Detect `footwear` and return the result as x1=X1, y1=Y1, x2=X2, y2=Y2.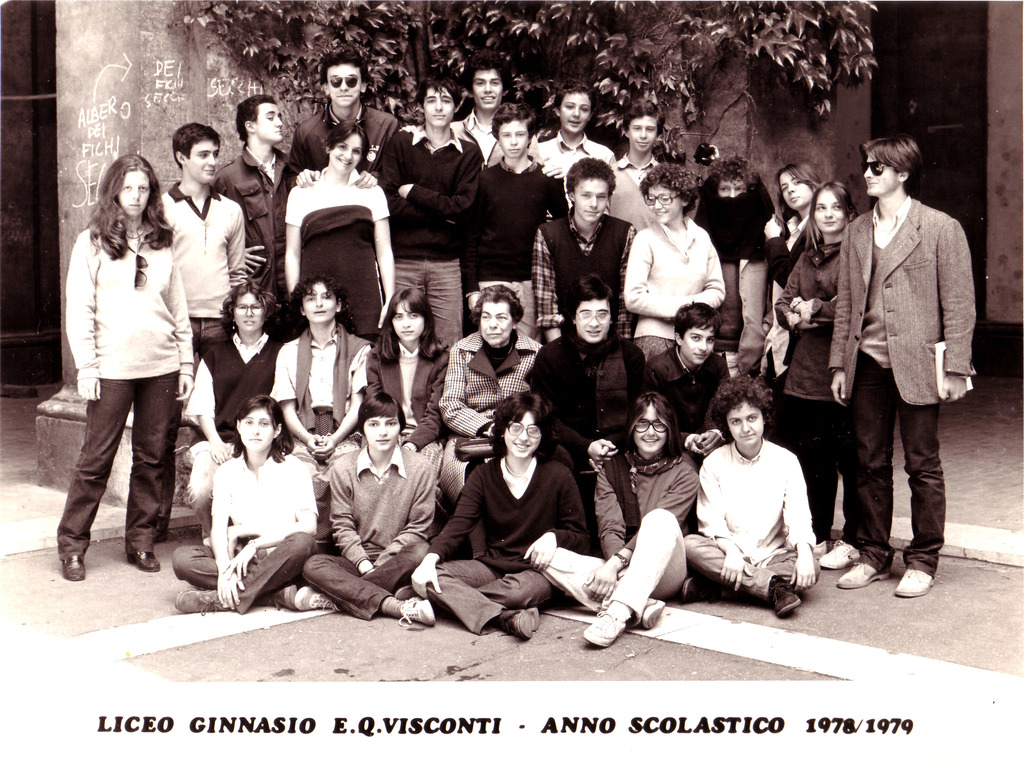
x1=580, y1=609, x2=630, y2=647.
